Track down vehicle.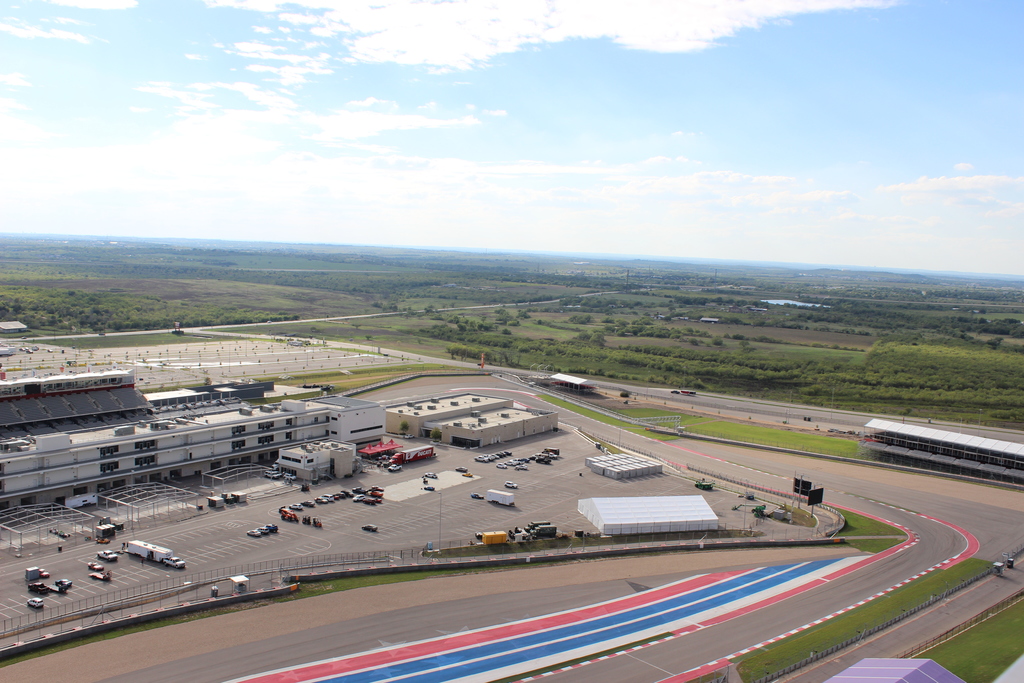
Tracked to BBox(257, 525, 269, 536).
